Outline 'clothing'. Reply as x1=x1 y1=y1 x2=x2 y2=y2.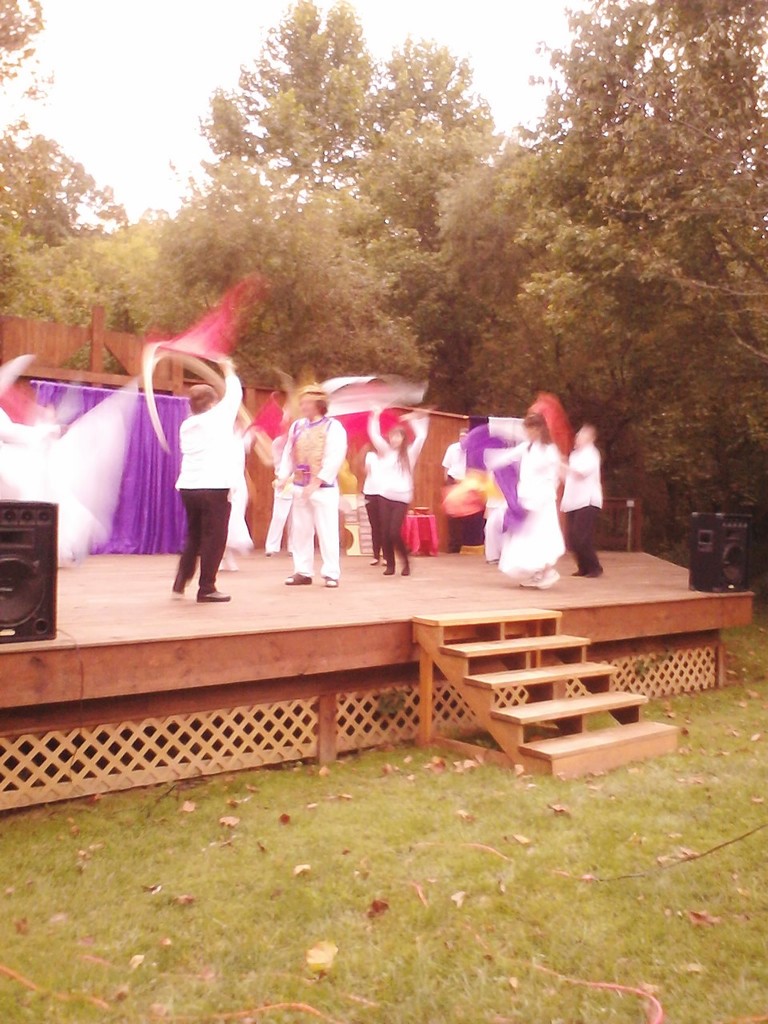
x1=174 y1=489 x2=225 y2=606.
